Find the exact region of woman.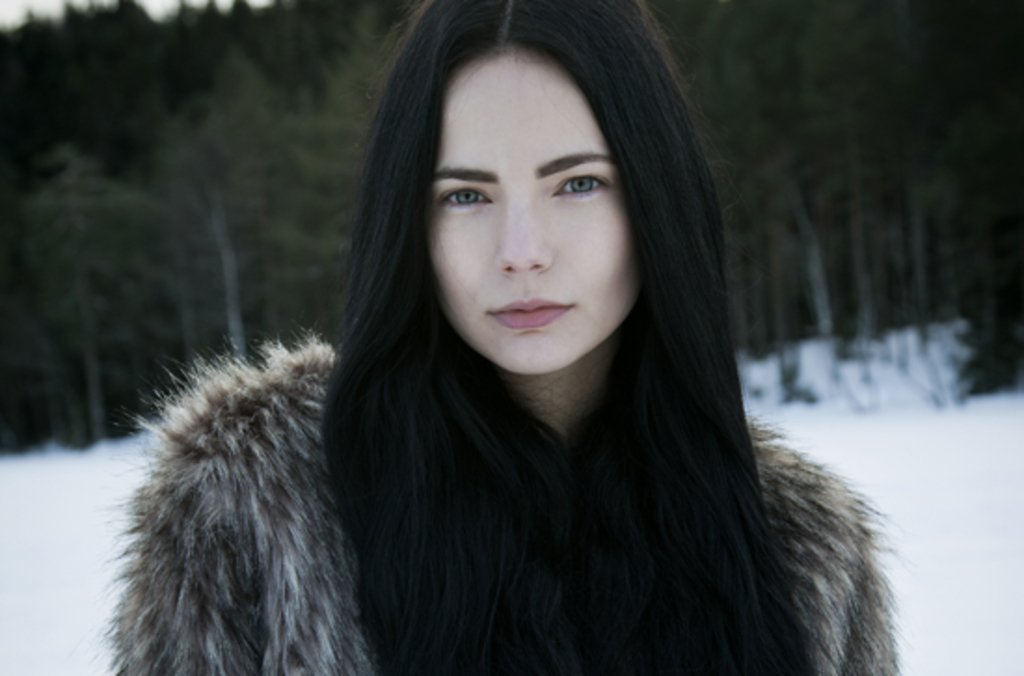
Exact region: (x1=134, y1=24, x2=886, y2=672).
